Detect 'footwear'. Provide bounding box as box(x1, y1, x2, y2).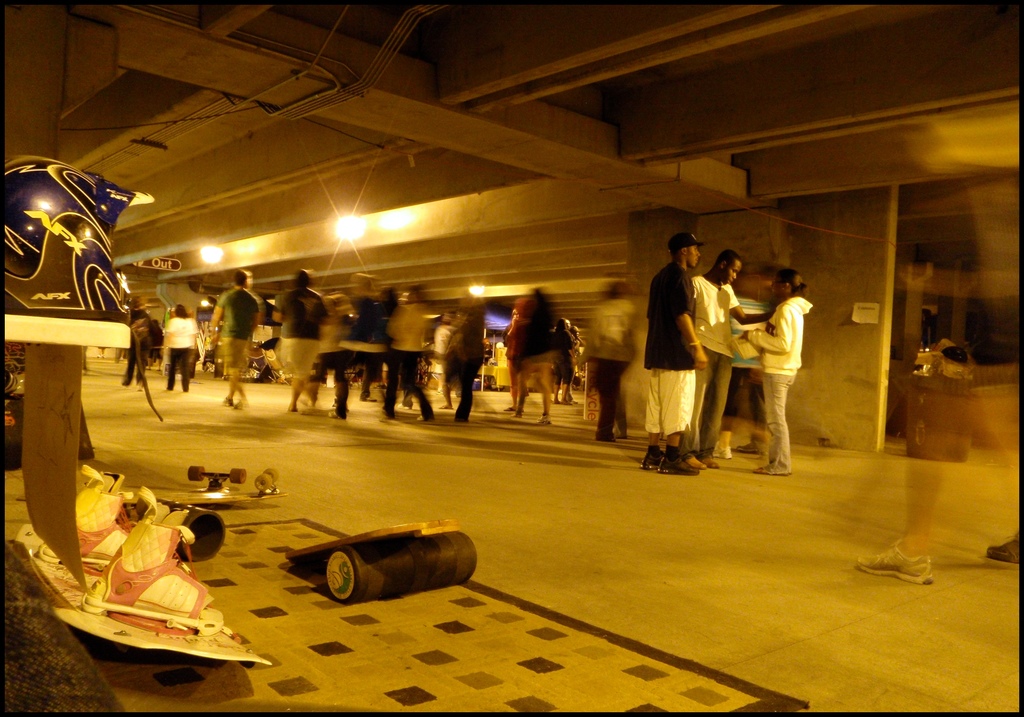
box(325, 404, 343, 415).
